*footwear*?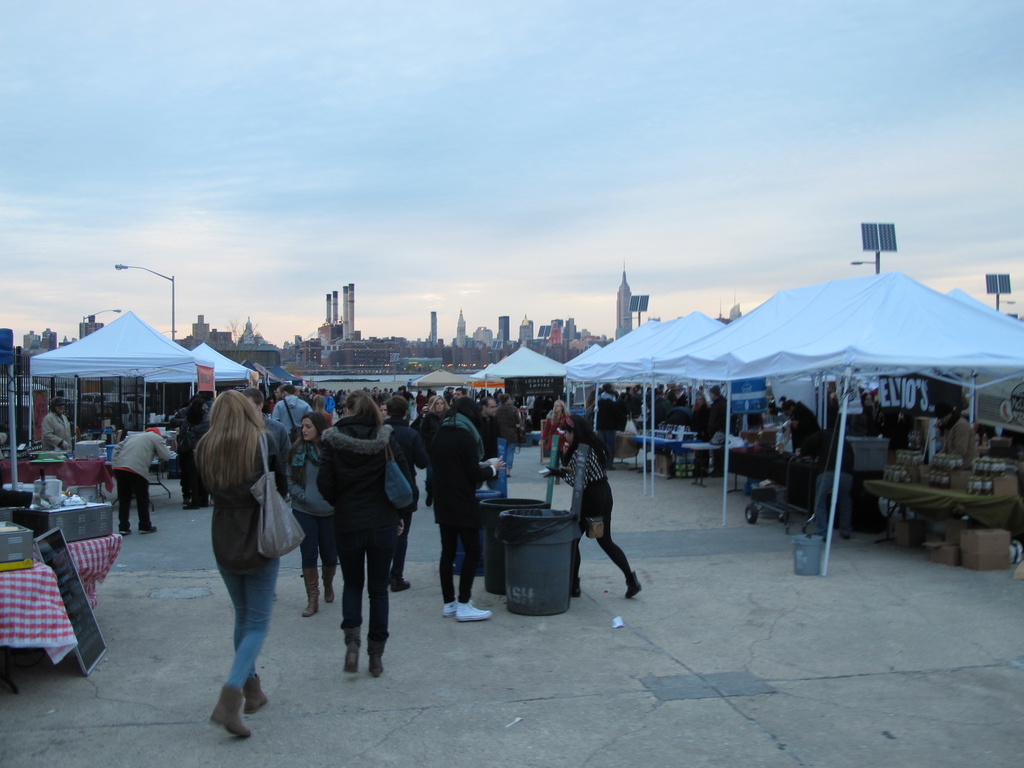
347 641 362 682
